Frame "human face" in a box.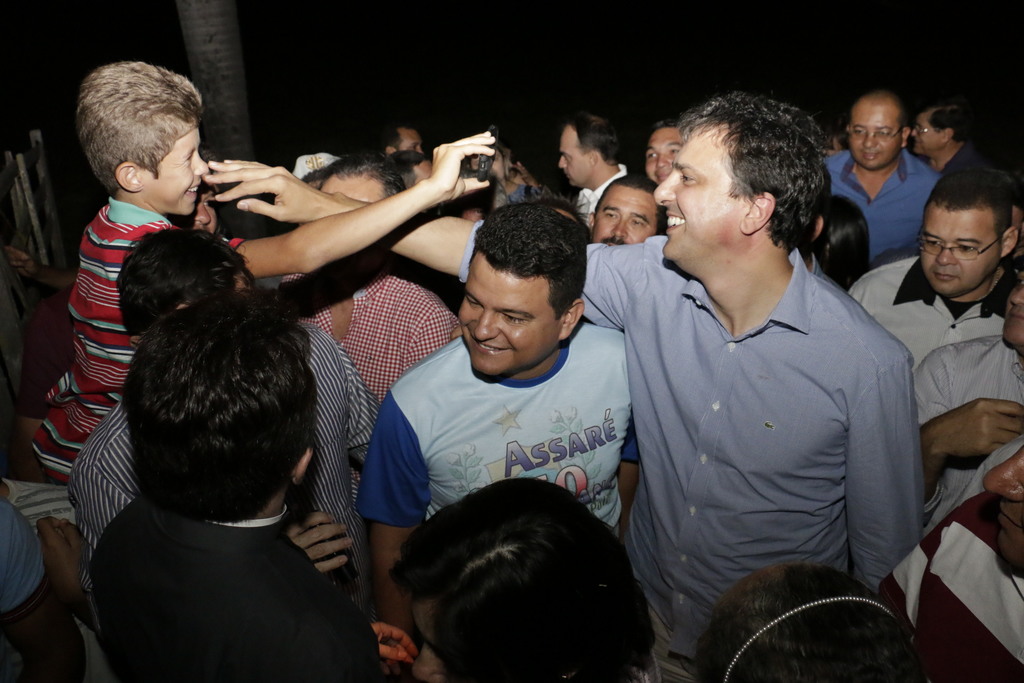
left=141, top=122, right=211, bottom=210.
